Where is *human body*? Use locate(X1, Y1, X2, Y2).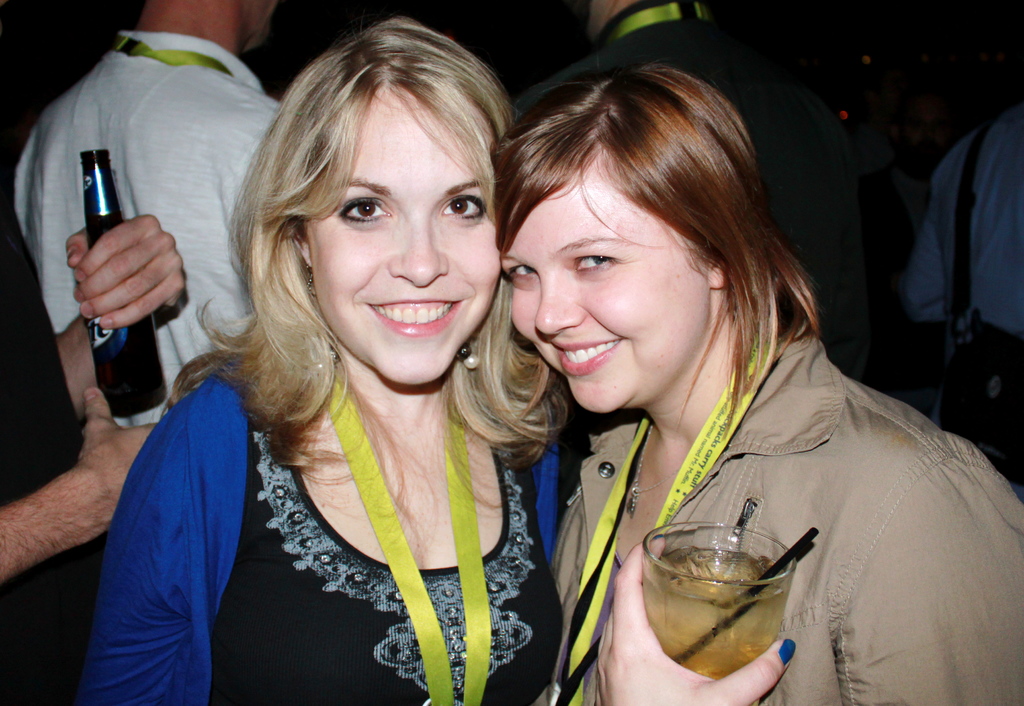
locate(97, 35, 602, 705).
